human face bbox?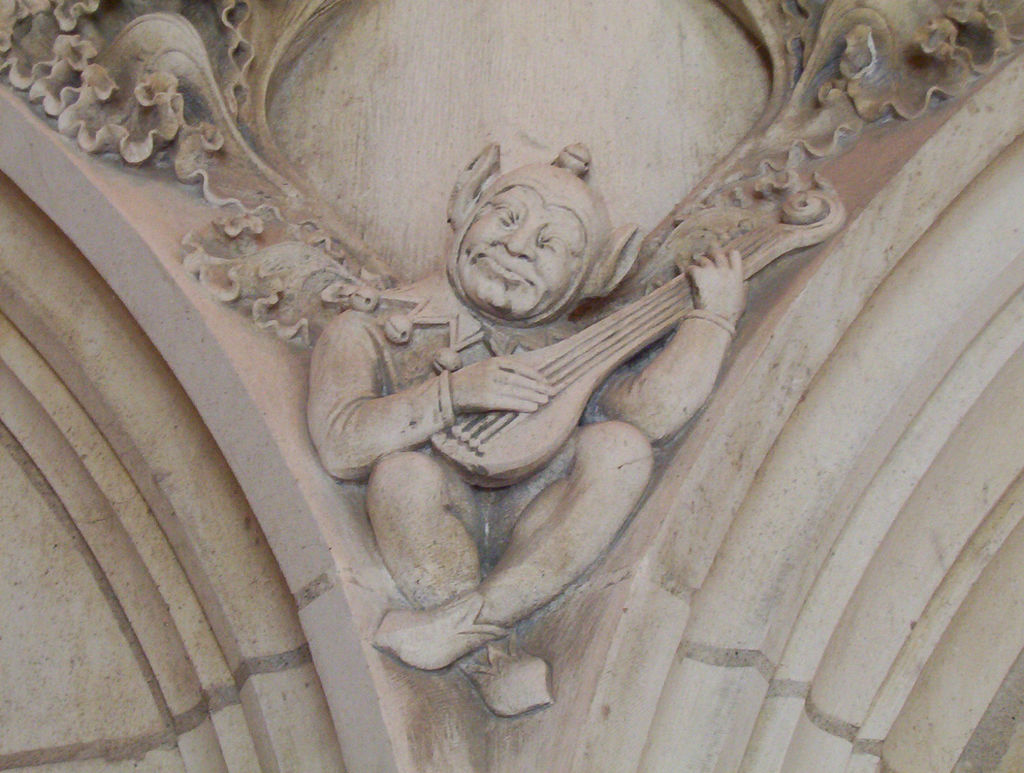
[left=456, top=181, right=589, bottom=326]
